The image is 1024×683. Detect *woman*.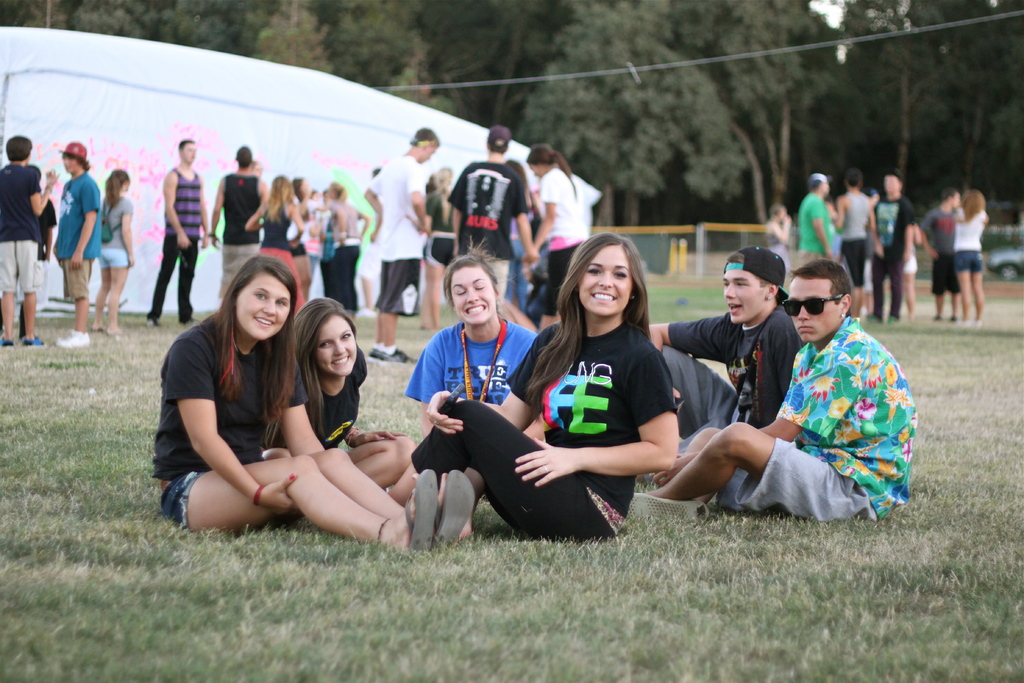
Detection: detection(388, 231, 678, 541).
